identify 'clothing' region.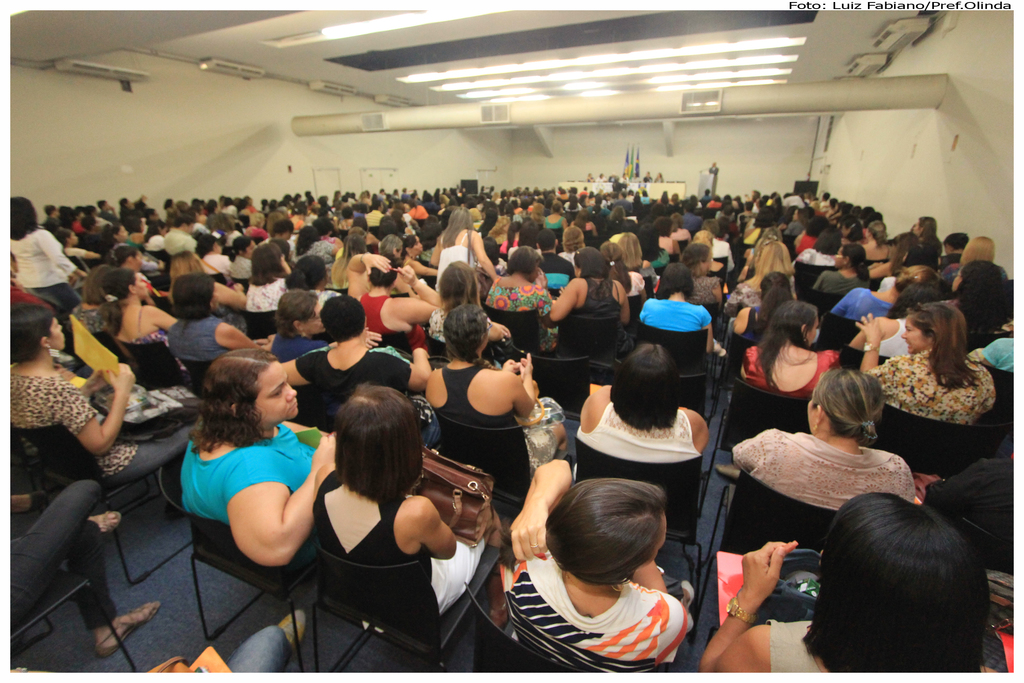
Region: 0/473/125/619.
